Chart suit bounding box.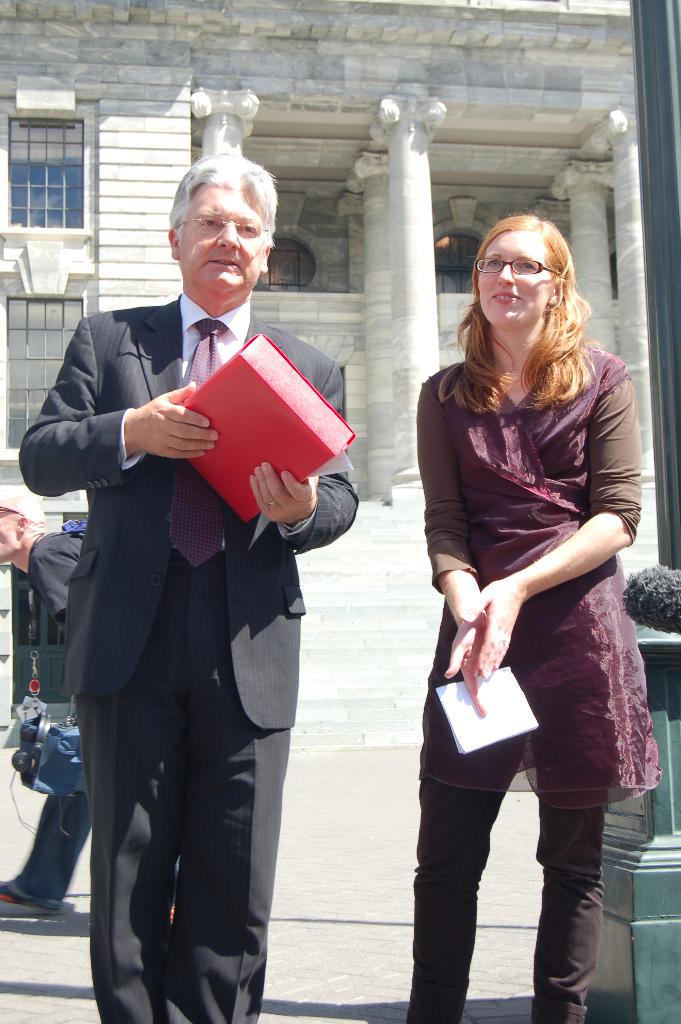
Charted: <bbox>27, 244, 326, 997</bbox>.
